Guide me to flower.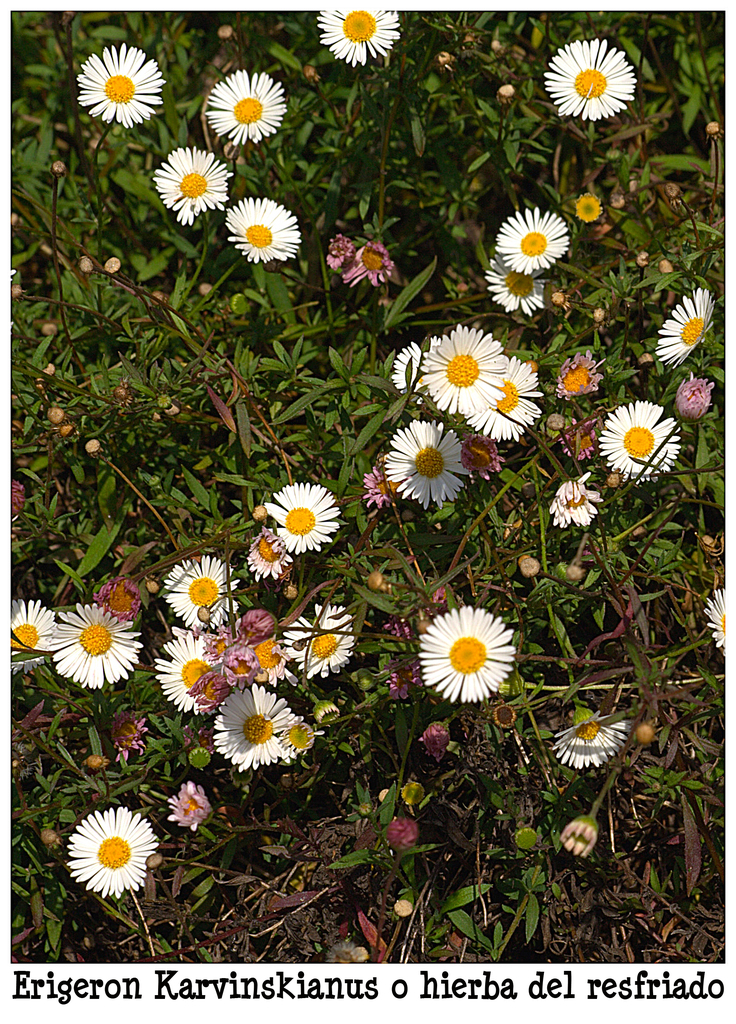
Guidance: box(63, 803, 168, 895).
